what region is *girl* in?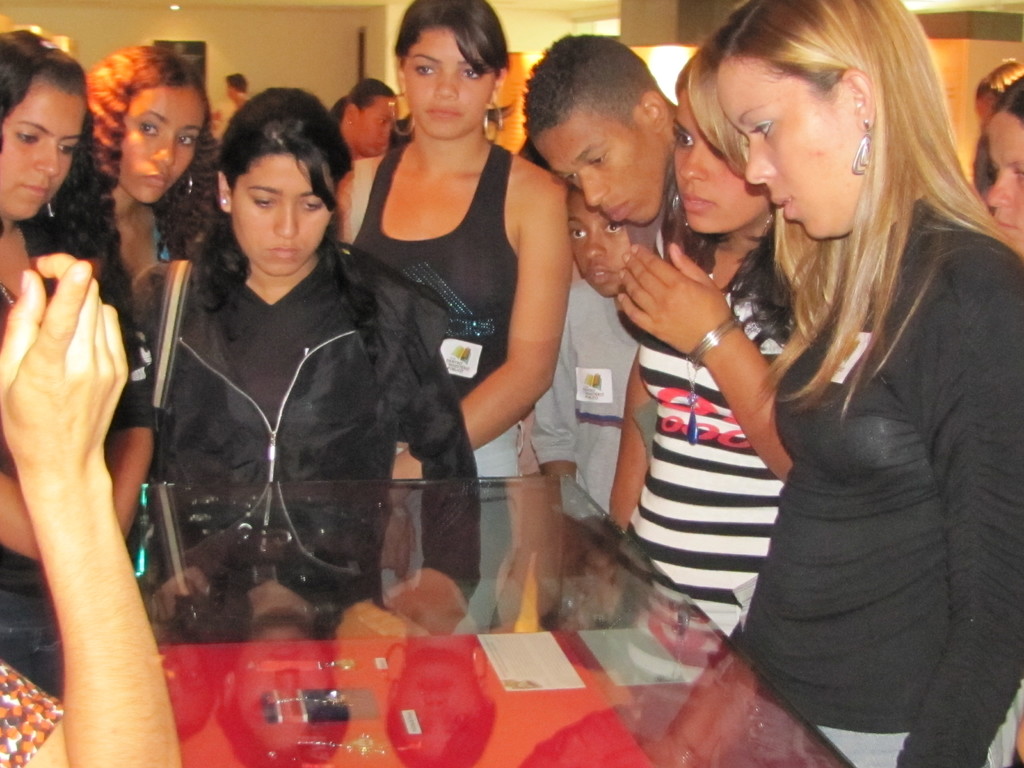
<bbox>707, 0, 1023, 767</bbox>.
